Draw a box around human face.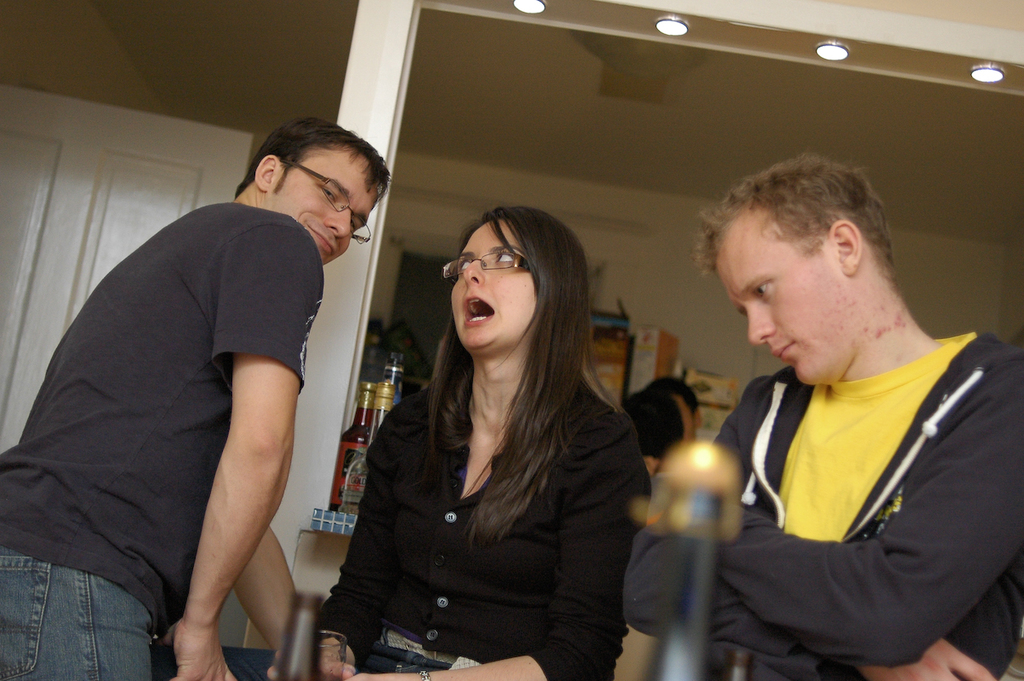
(288,161,373,265).
